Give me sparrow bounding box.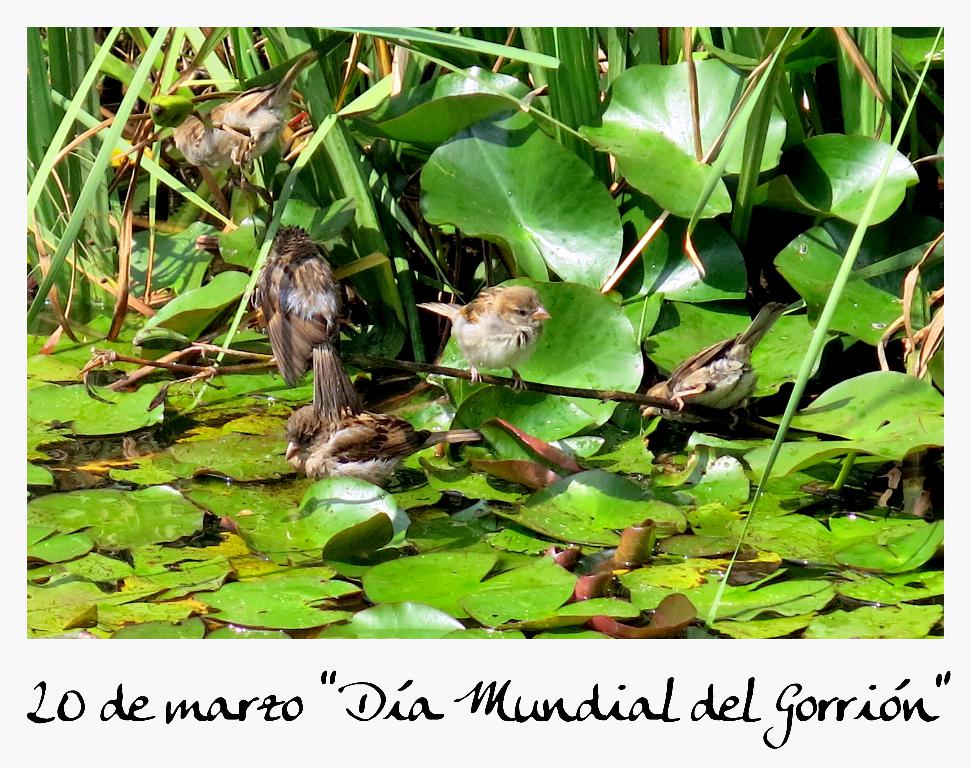
411:281:550:395.
